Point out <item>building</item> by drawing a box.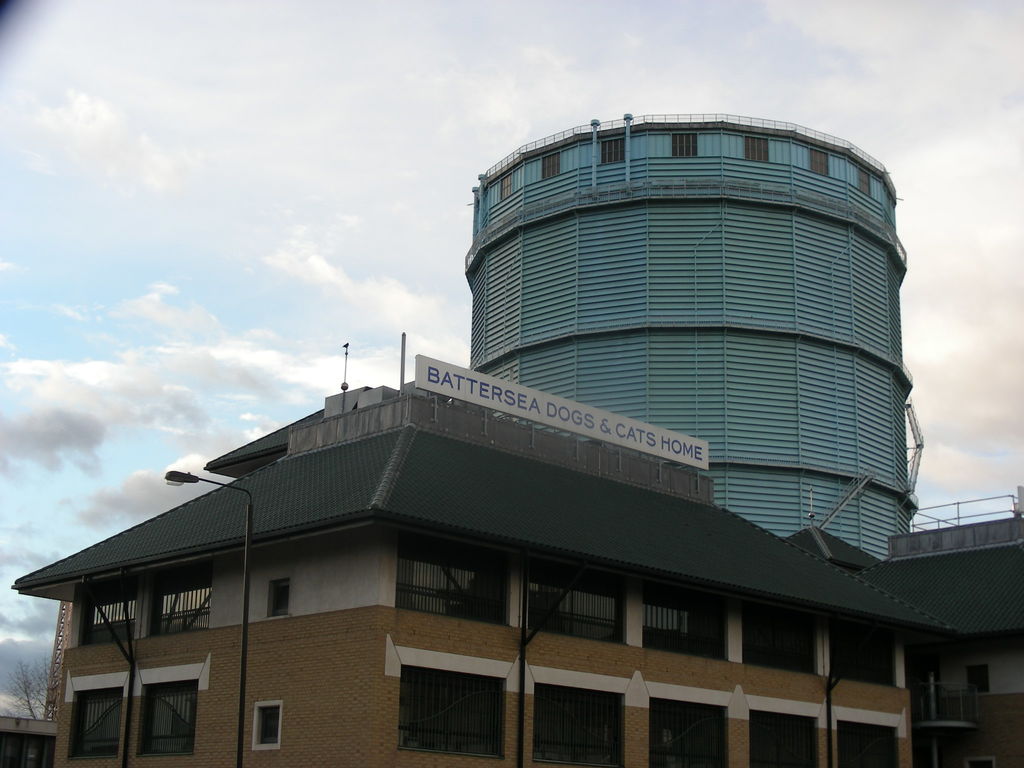
l=787, t=484, r=1023, b=767.
